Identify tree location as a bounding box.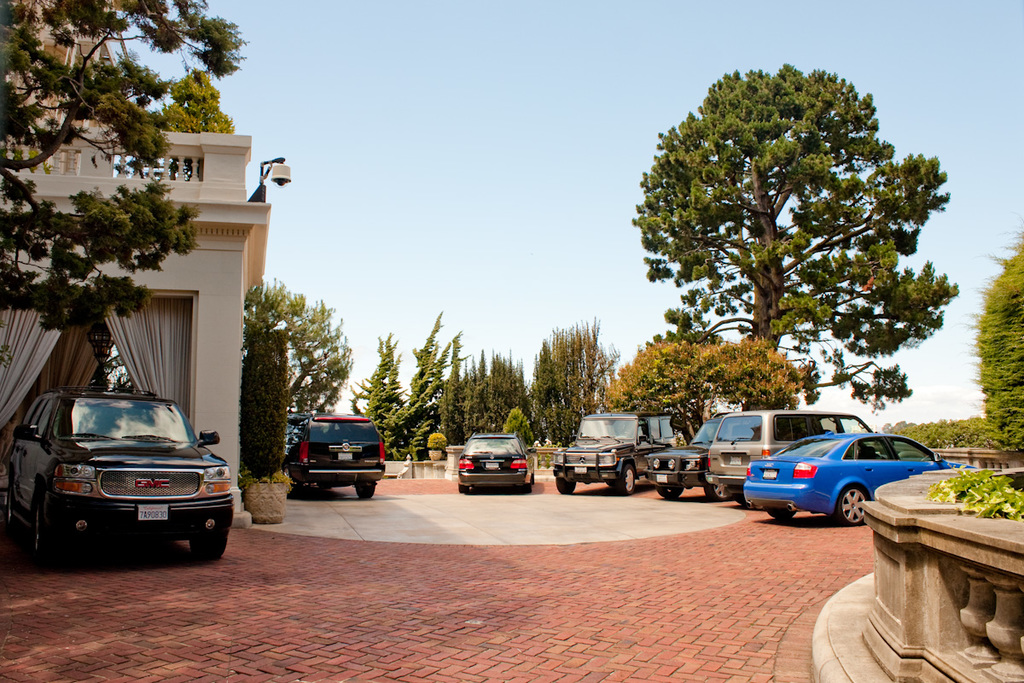
x1=237, y1=275, x2=355, y2=435.
